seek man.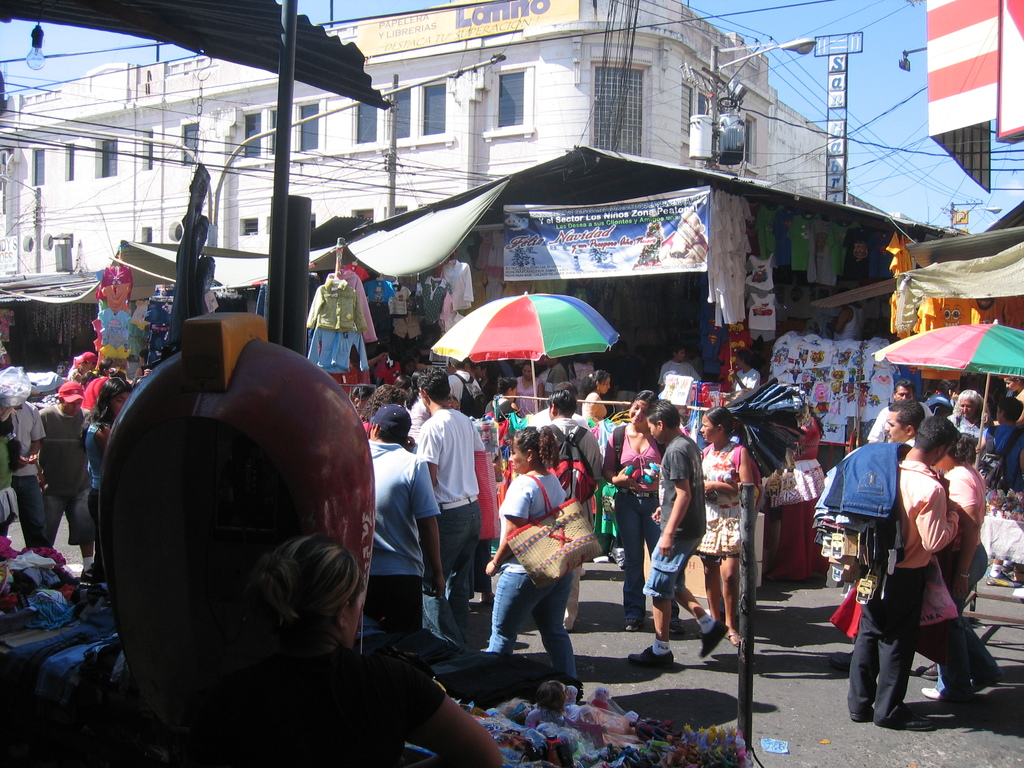
(left=884, top=400, right=925, bottom=444).
